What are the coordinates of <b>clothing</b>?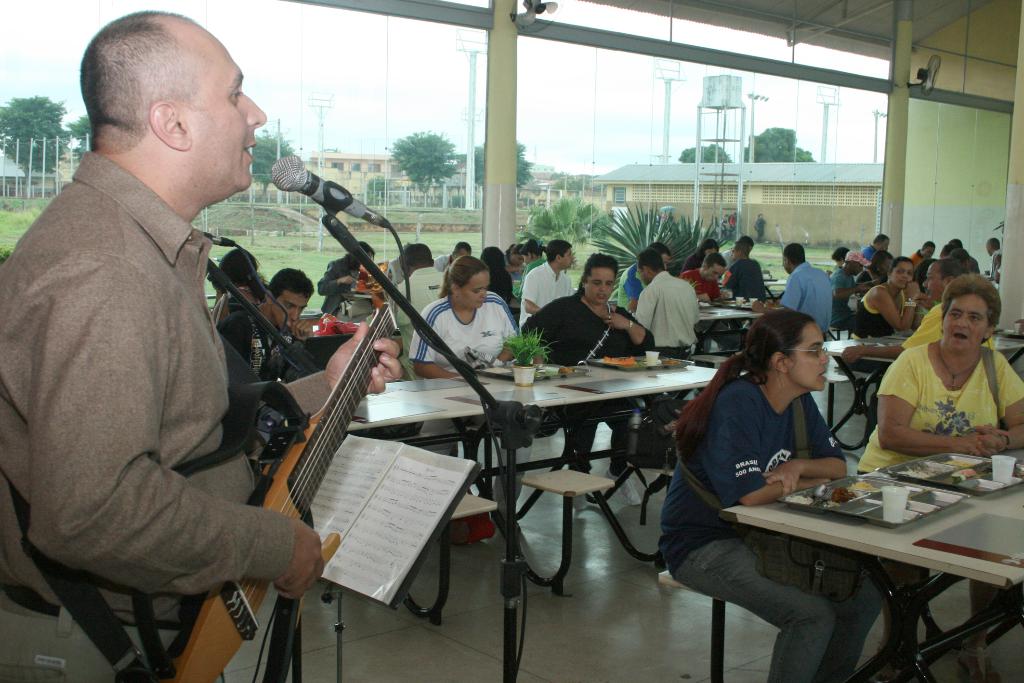
721:255:767:300.
